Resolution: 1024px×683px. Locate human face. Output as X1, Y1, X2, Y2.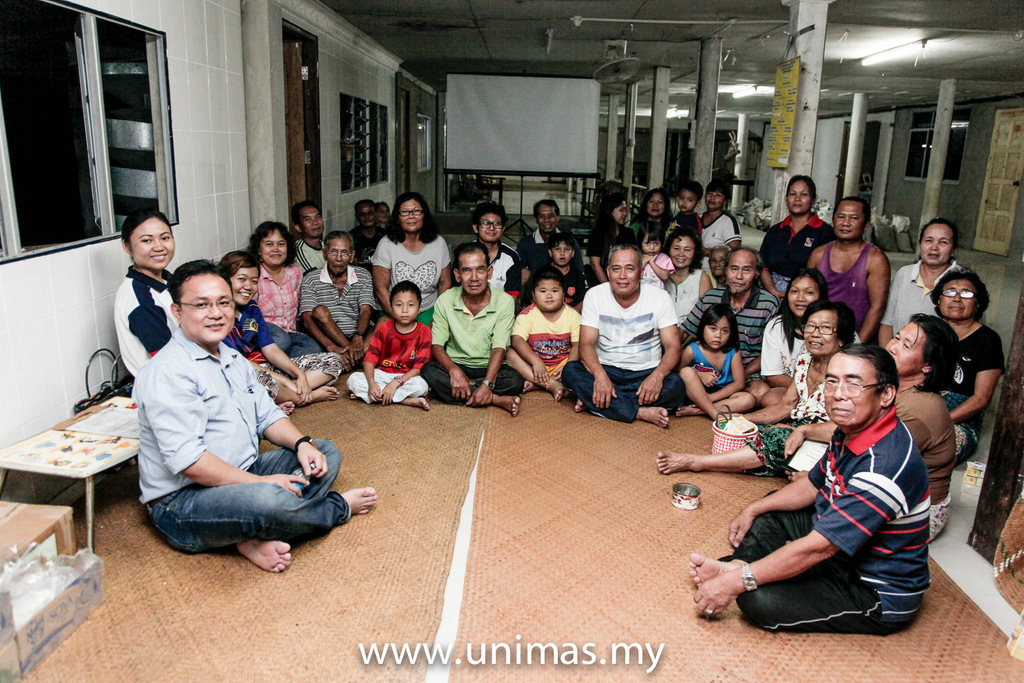
705, 316, 732, 348.
